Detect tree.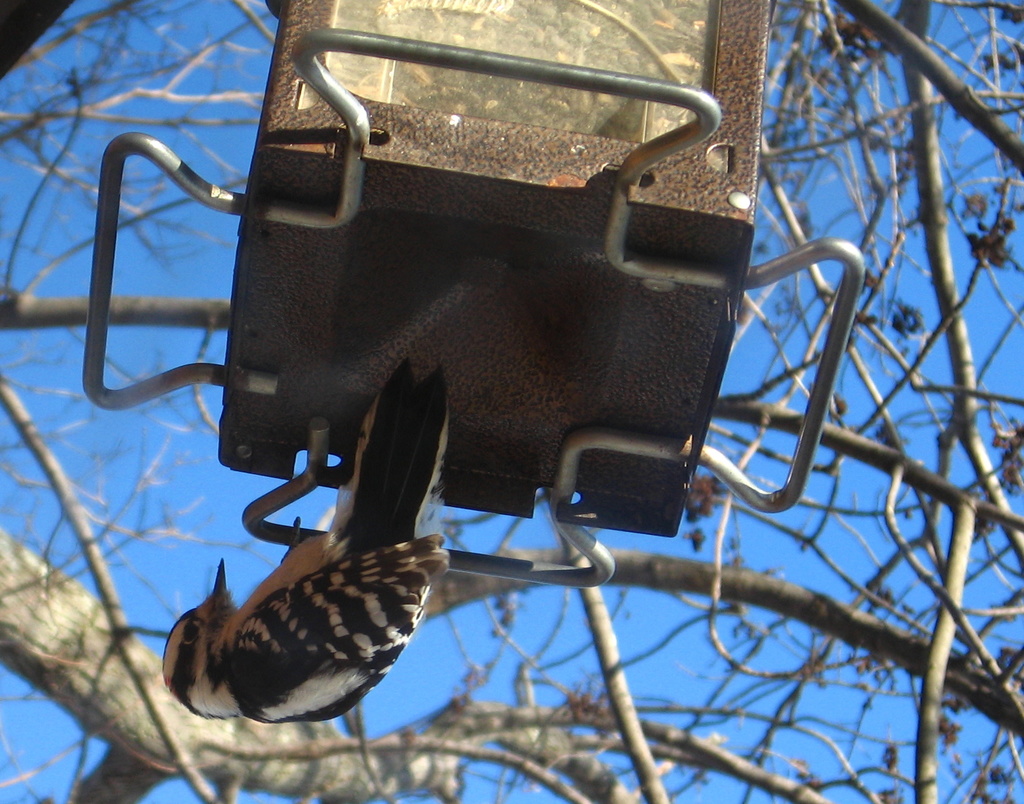
Detected at locate(0, 0, 1023, 803).
